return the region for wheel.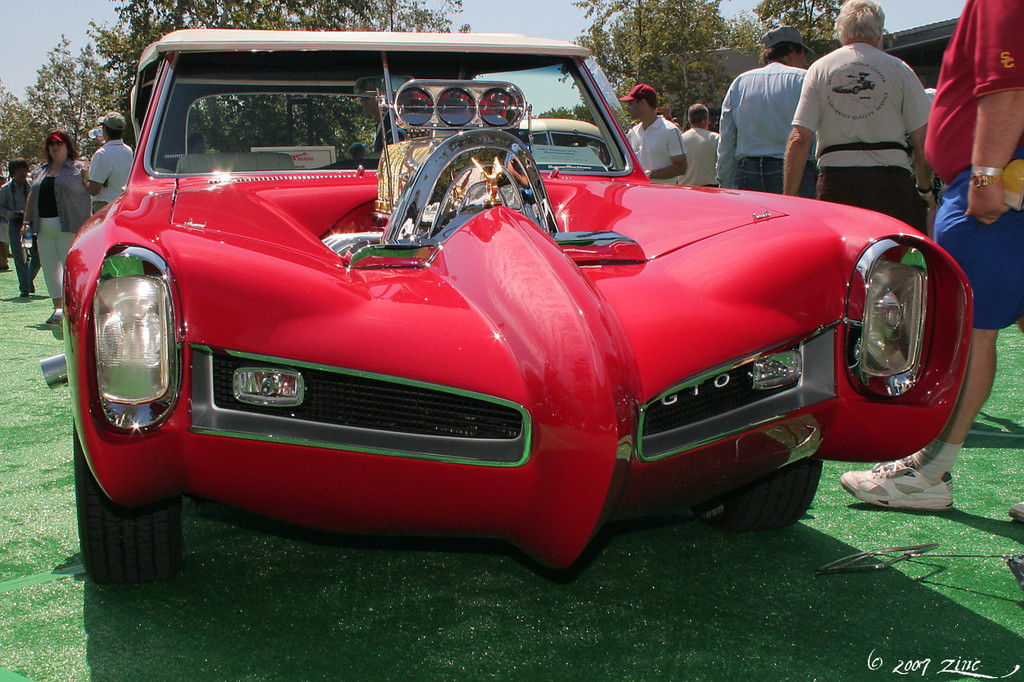
(x1=692, y1=457, x2=820, y2=535).
